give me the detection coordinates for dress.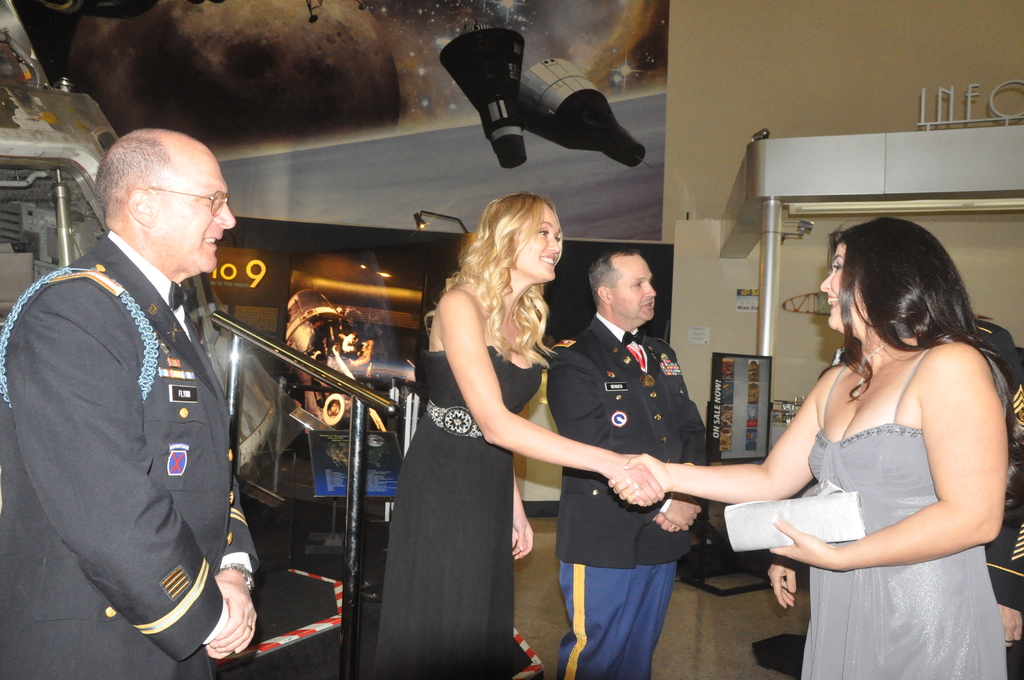
<region>809, 362, 1008, 679</region>.
